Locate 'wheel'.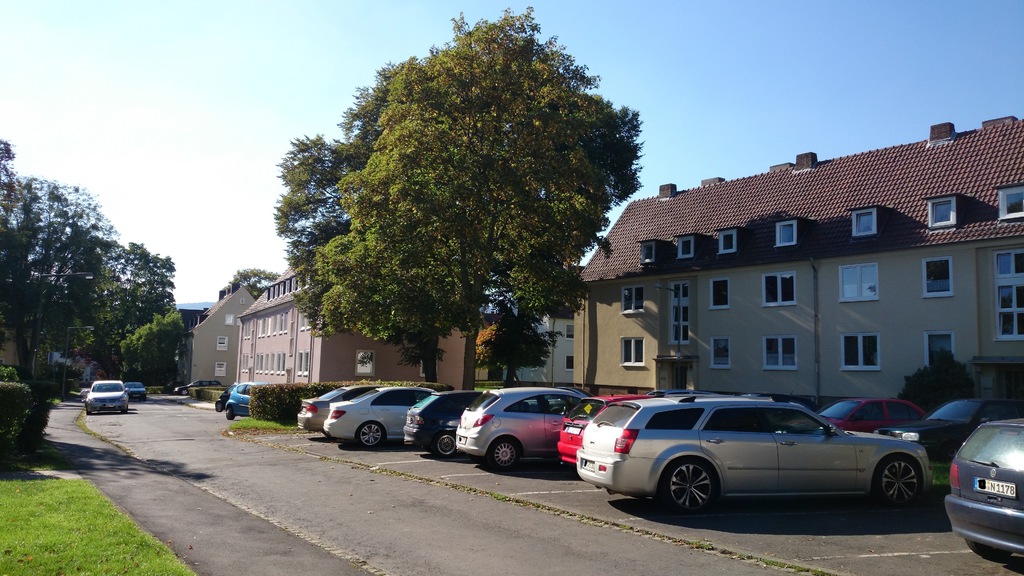
Bounding box: (86,406,93,413).
